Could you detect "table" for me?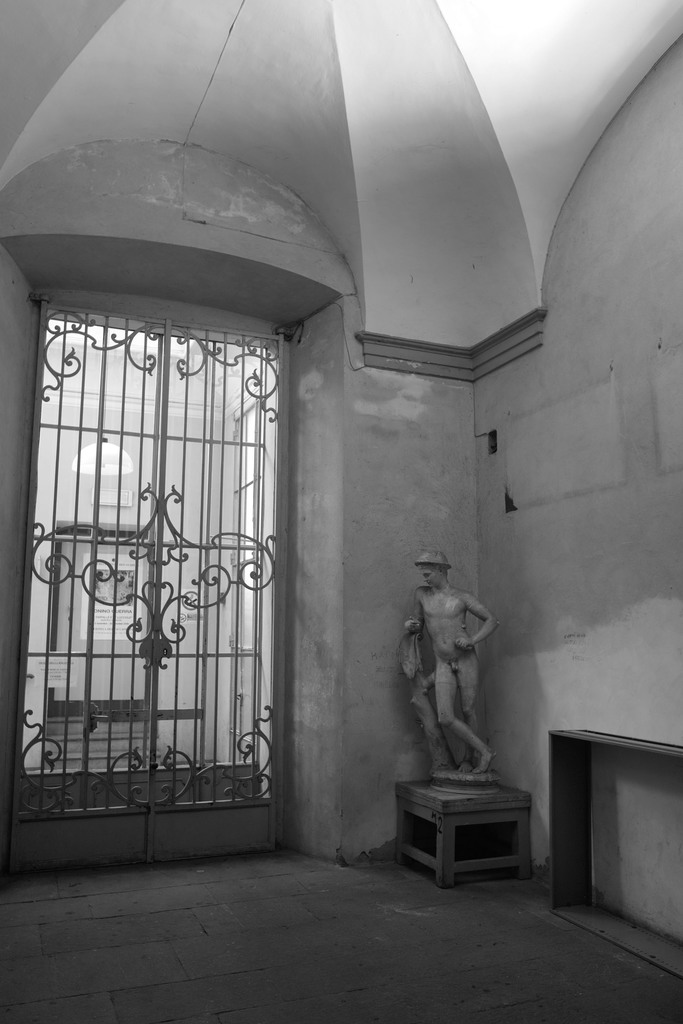
Detection result: <region>394, 781, 546, 883</region>.
